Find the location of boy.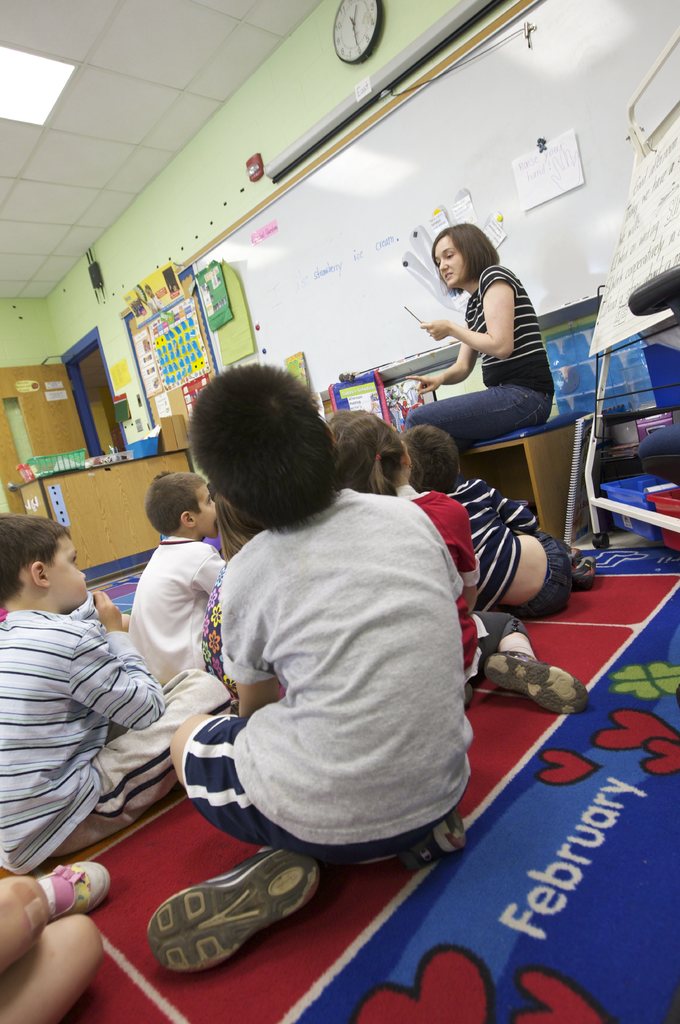
Location: [x1=127, y1=469, x2=228, y2=687].
